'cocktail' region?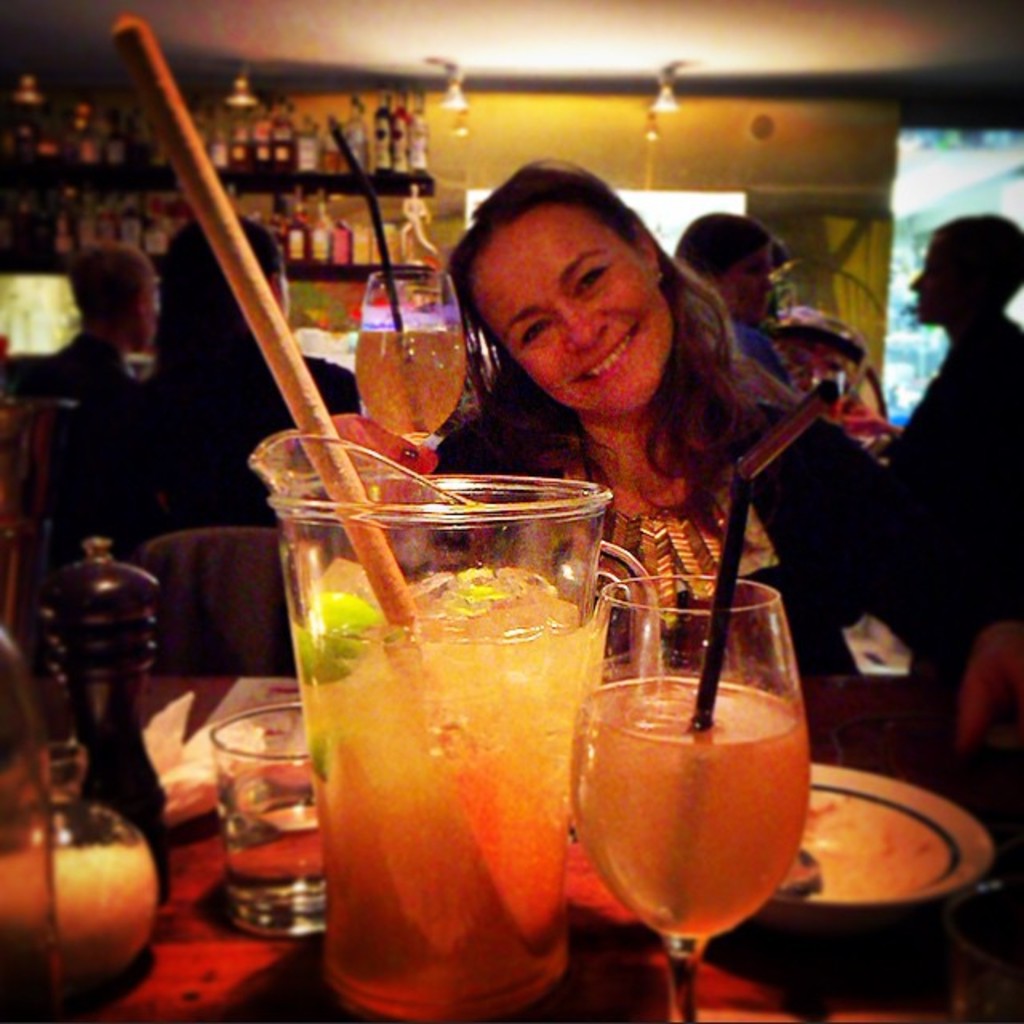
select_region(566, 374, 845, 1022)
